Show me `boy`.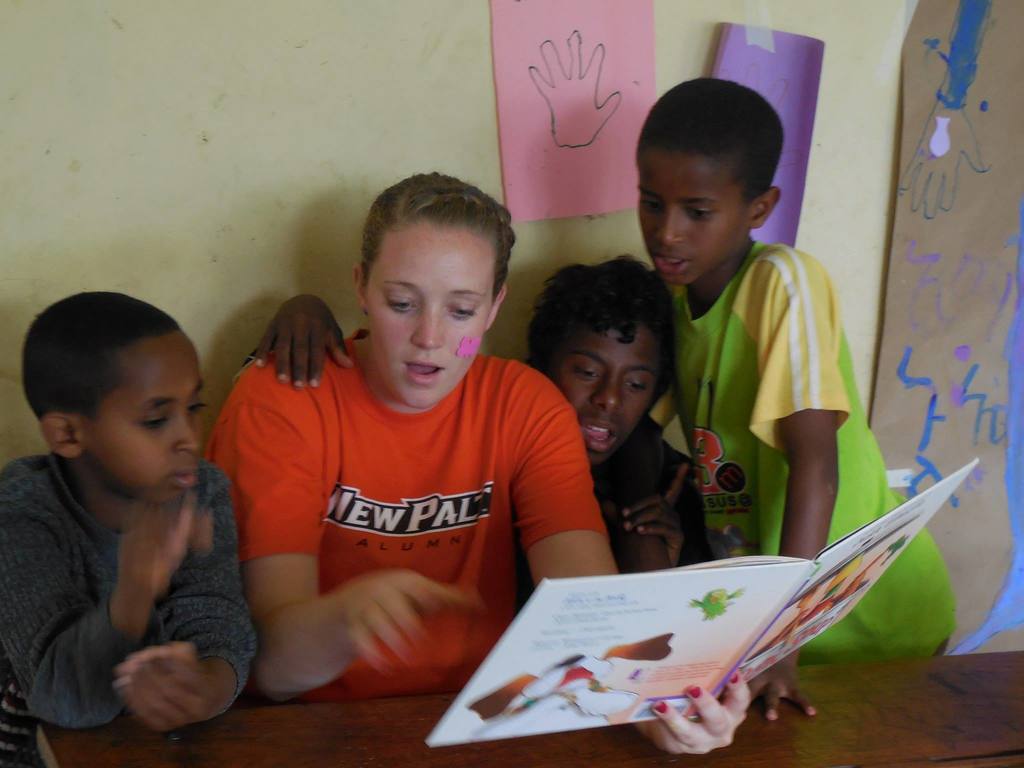
`boy` is here: (left=256, top=254, right=711, bottom=609).
